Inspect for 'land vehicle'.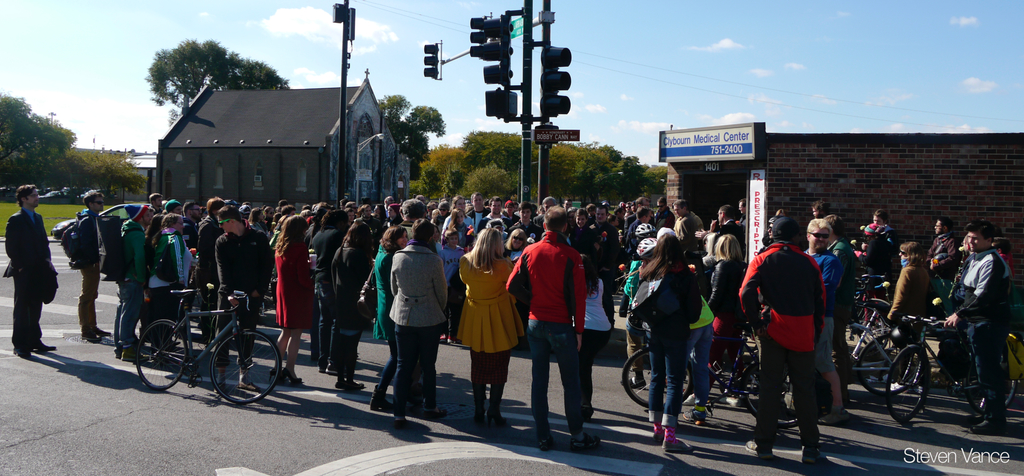
Inspection: left=47, top=200, right=244, bottom=275.
